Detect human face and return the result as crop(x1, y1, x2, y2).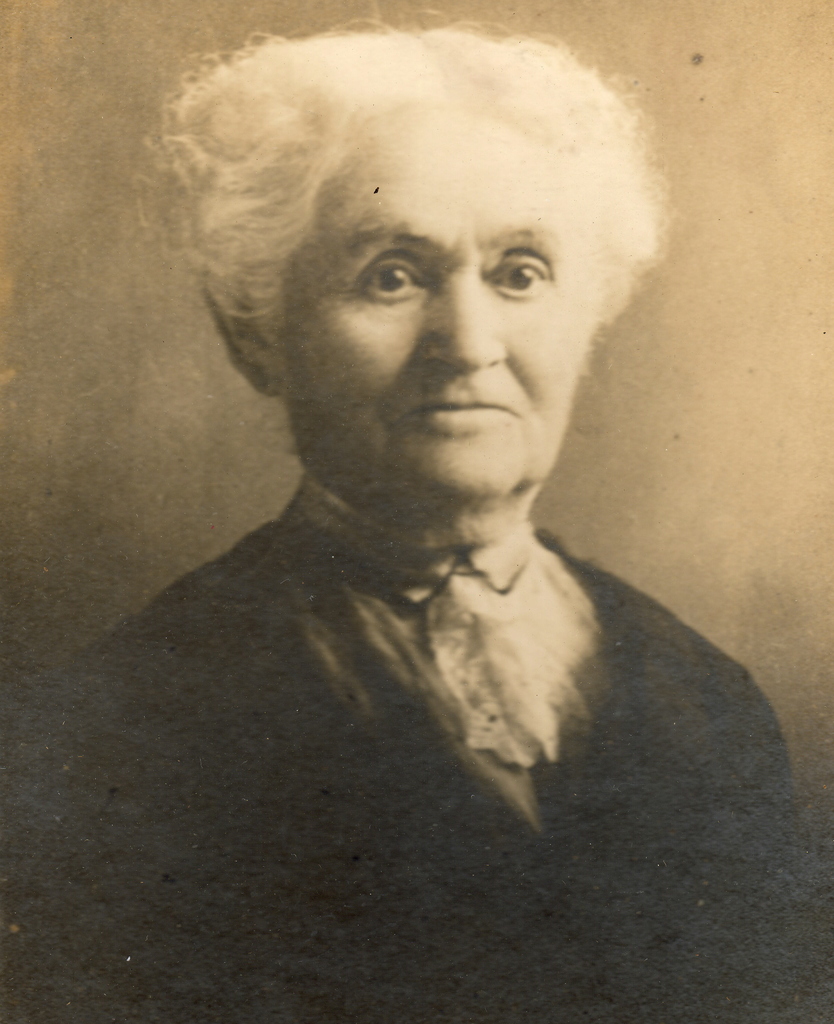
crop(288, 108, 593, 498).
